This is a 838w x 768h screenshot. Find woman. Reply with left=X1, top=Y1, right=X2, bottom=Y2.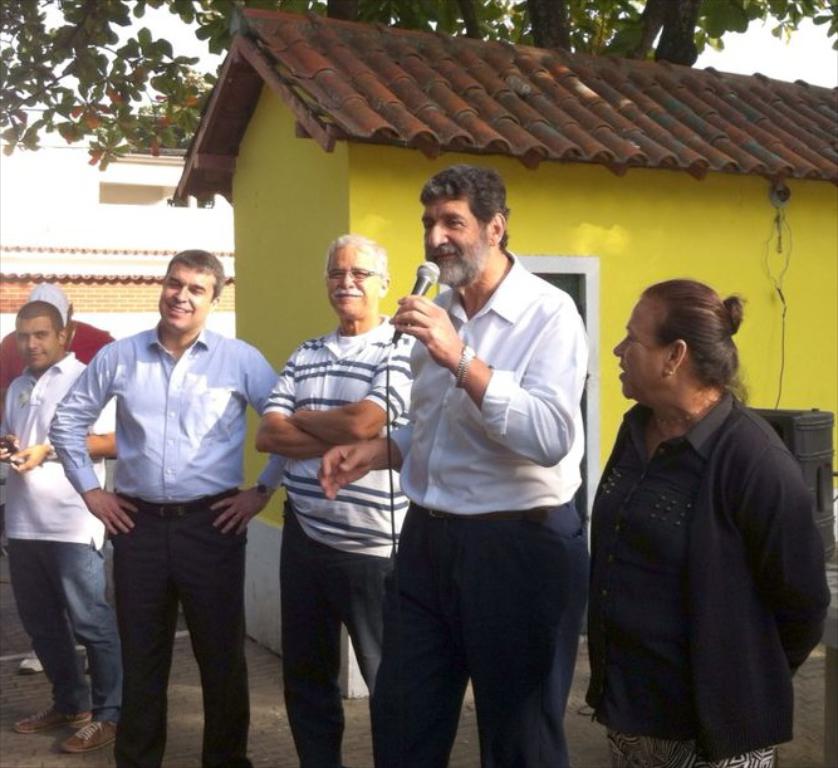
left=564, top=283, right=814, bottom=767.
